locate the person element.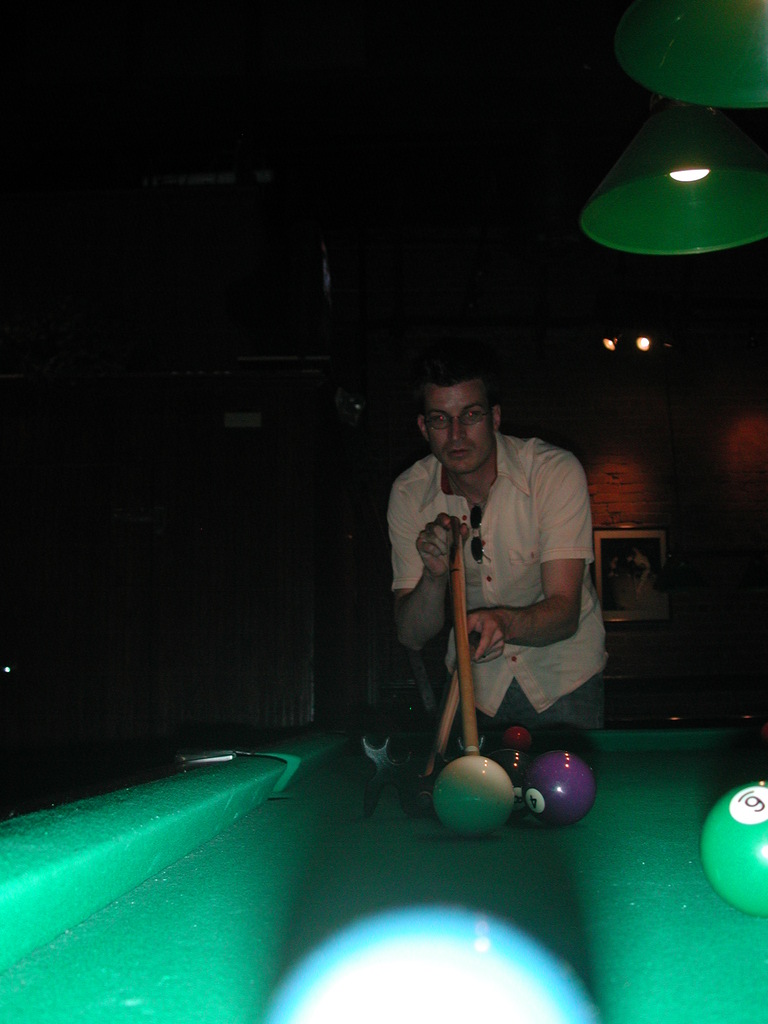
Element bbox: 384,347,600,782.
